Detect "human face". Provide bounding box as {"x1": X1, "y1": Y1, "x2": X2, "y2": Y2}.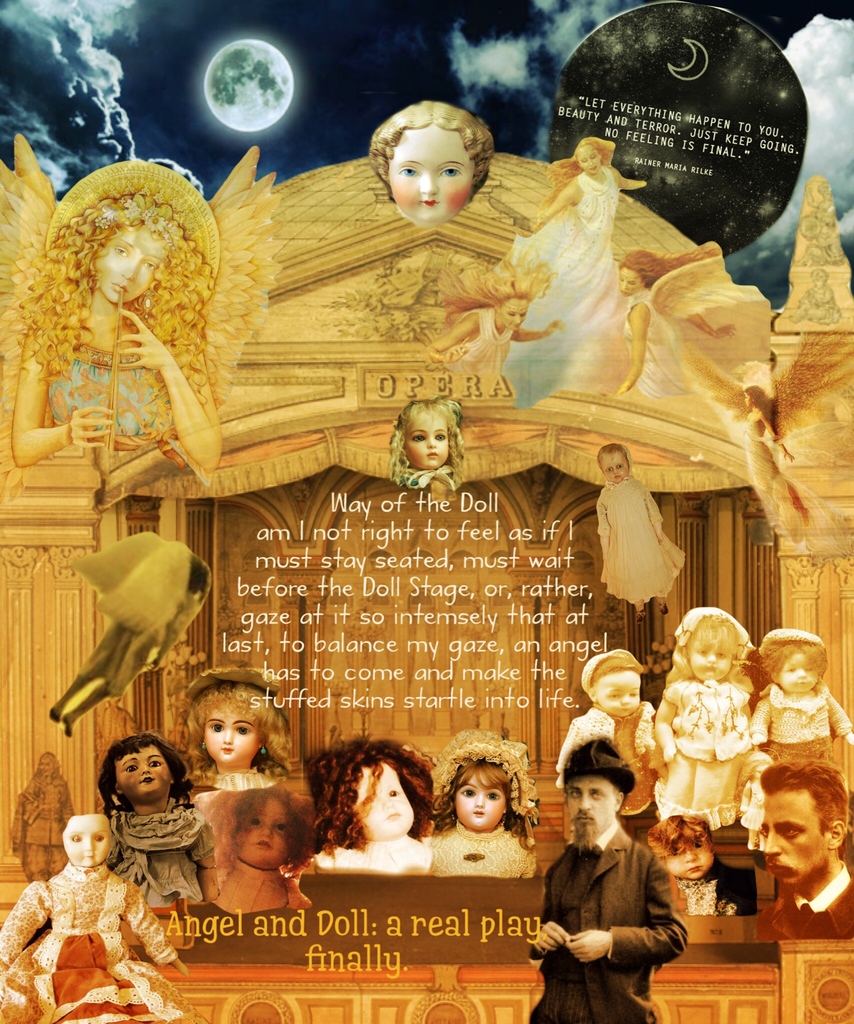
{"x1": 599, "y1": 451, "x2": 632, "y2": 491}.
